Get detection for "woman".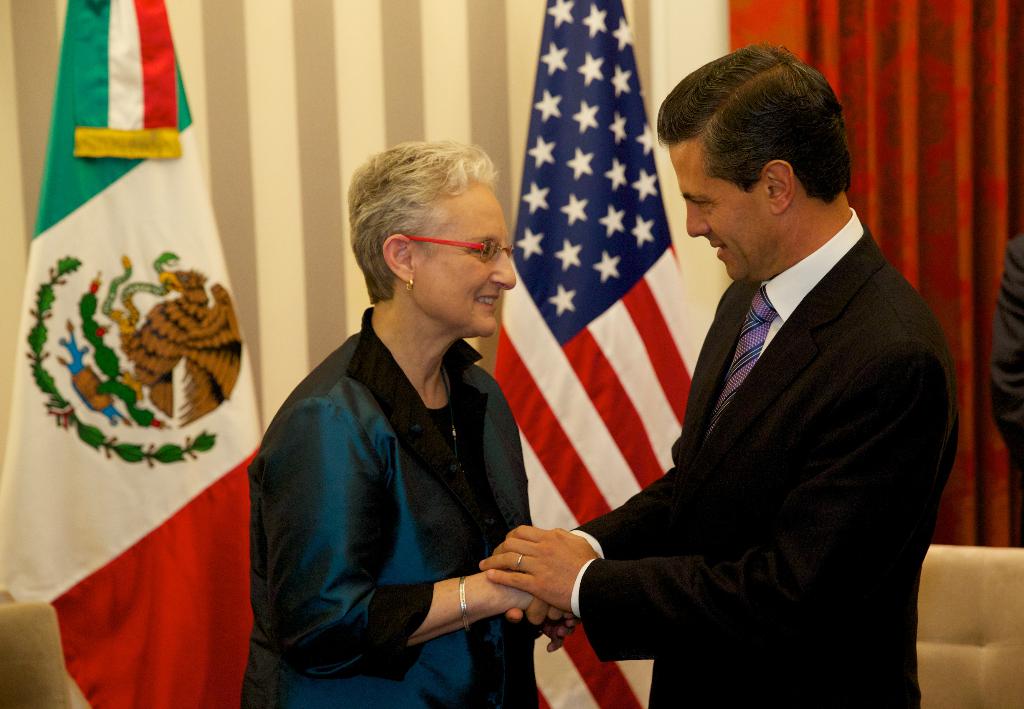
Detection: <region>239, 138, 581, 708</region>.
